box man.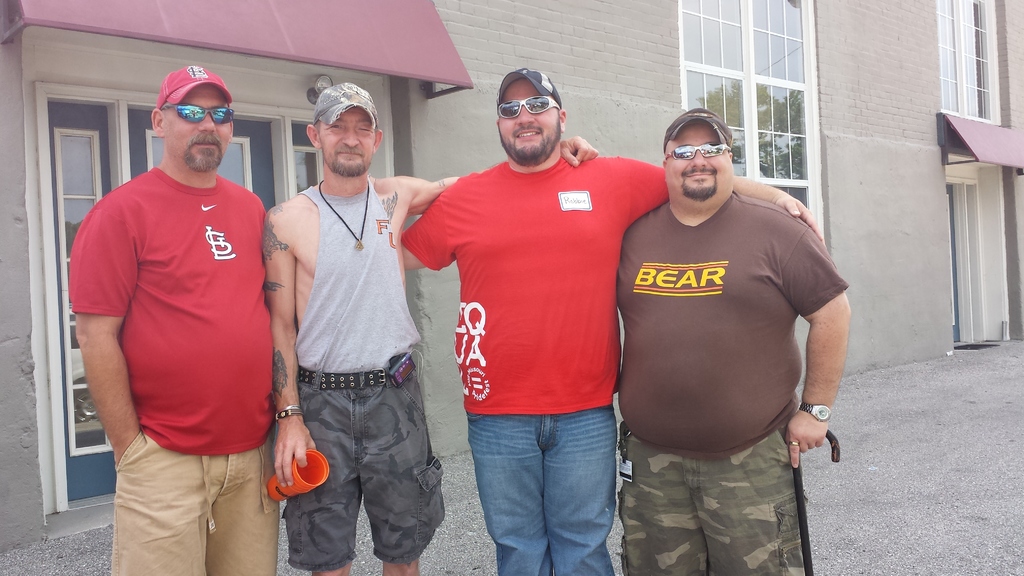
bbox=(262, 81, 600, 575).
